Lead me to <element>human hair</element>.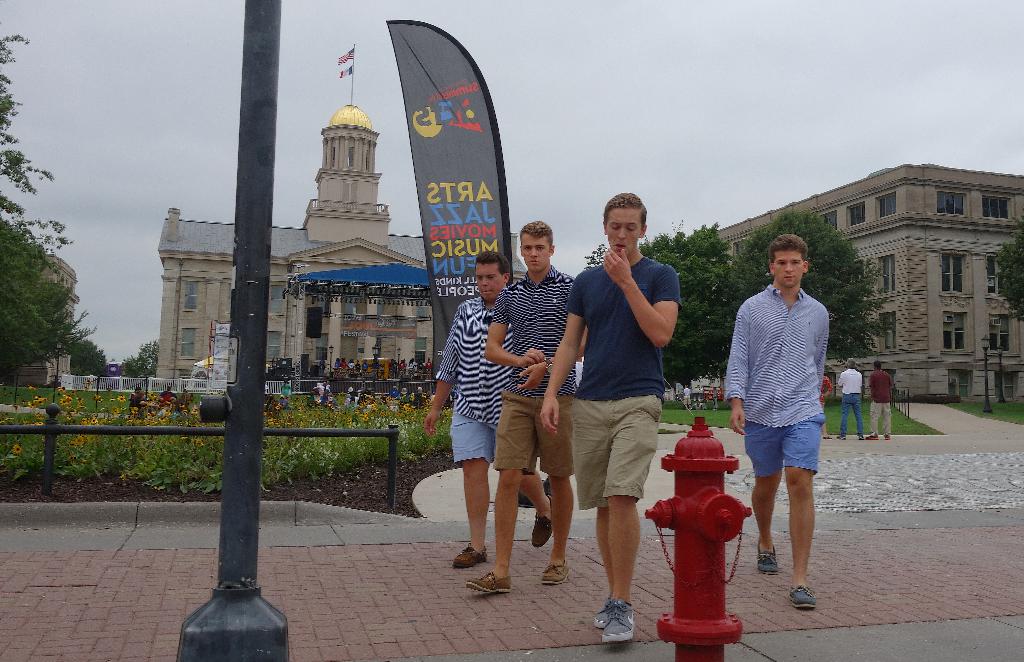
Lead to box(521, 218, 554, 246).
